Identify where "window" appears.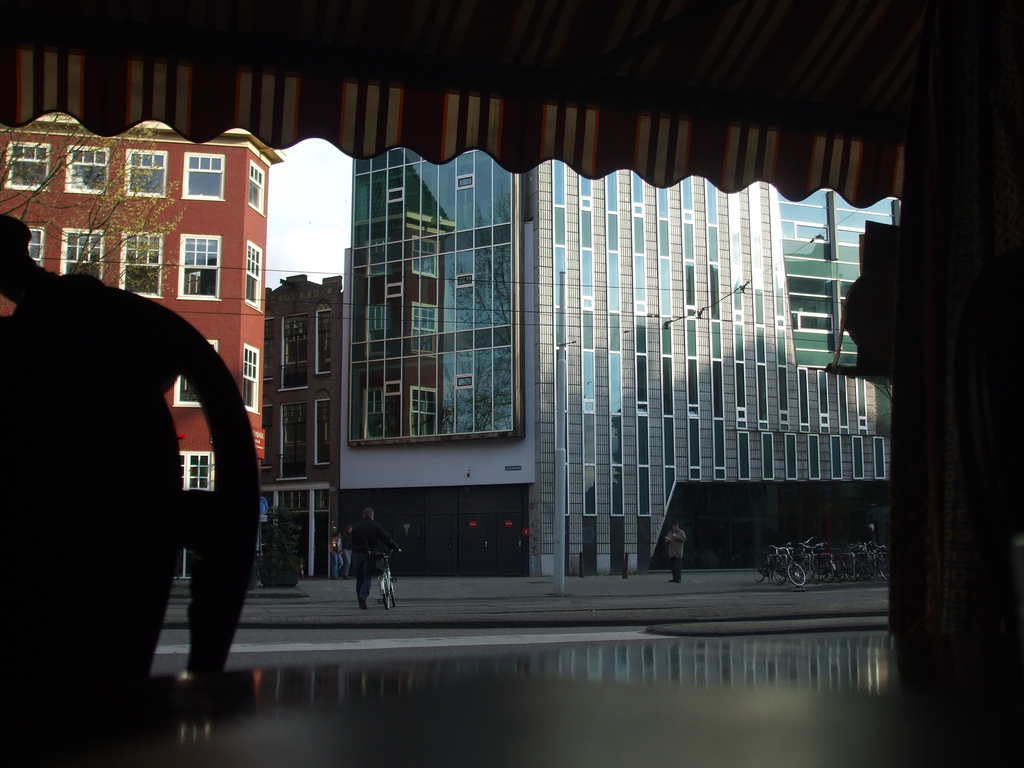
Appears at {"left": 244, "top": 156, "right": 262, "bottom": 213}.
